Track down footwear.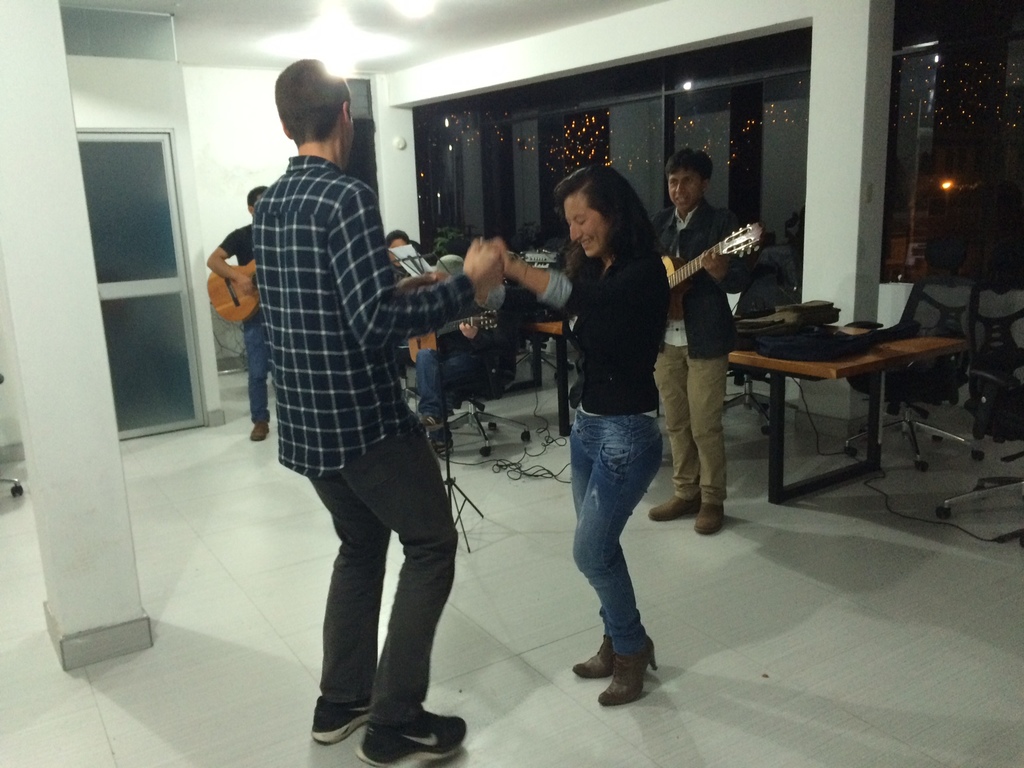
Tracked to 311:696:376:746.
